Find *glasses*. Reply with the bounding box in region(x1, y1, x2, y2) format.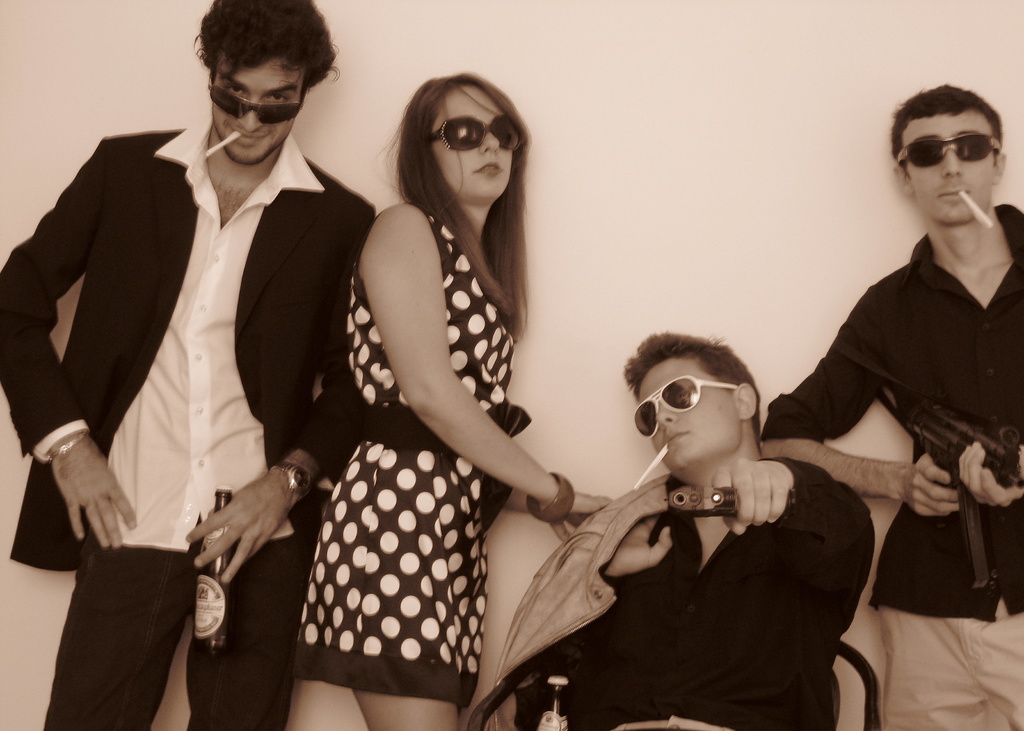
region(892, 131, 1002, 168).
